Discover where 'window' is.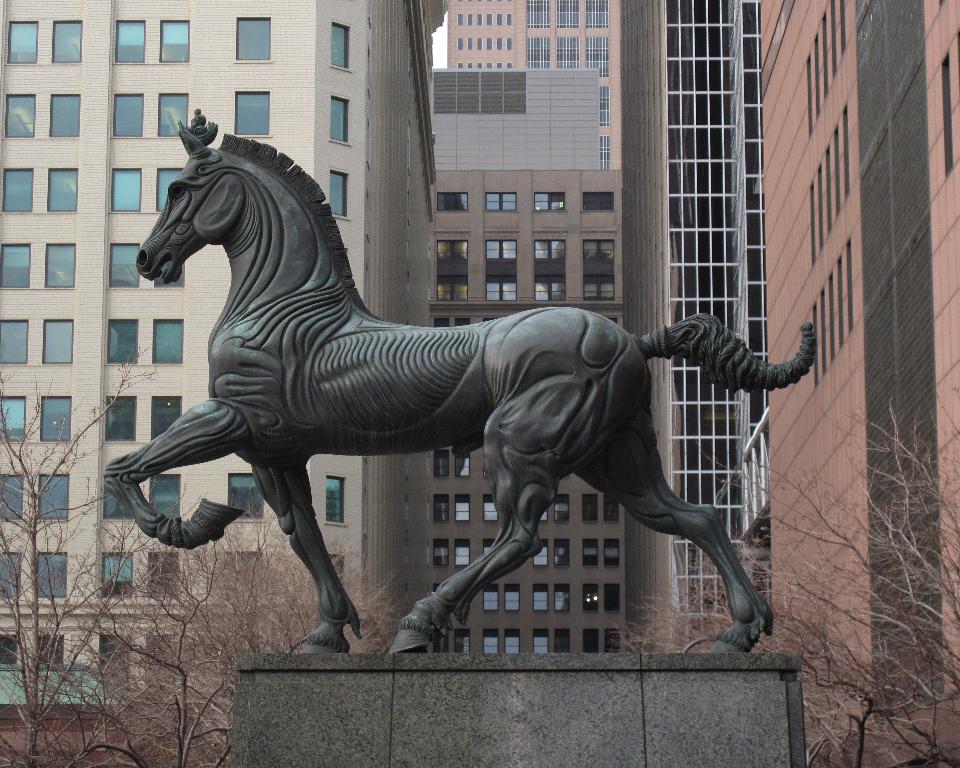
Discovered at [440, 275, 472, 304].
